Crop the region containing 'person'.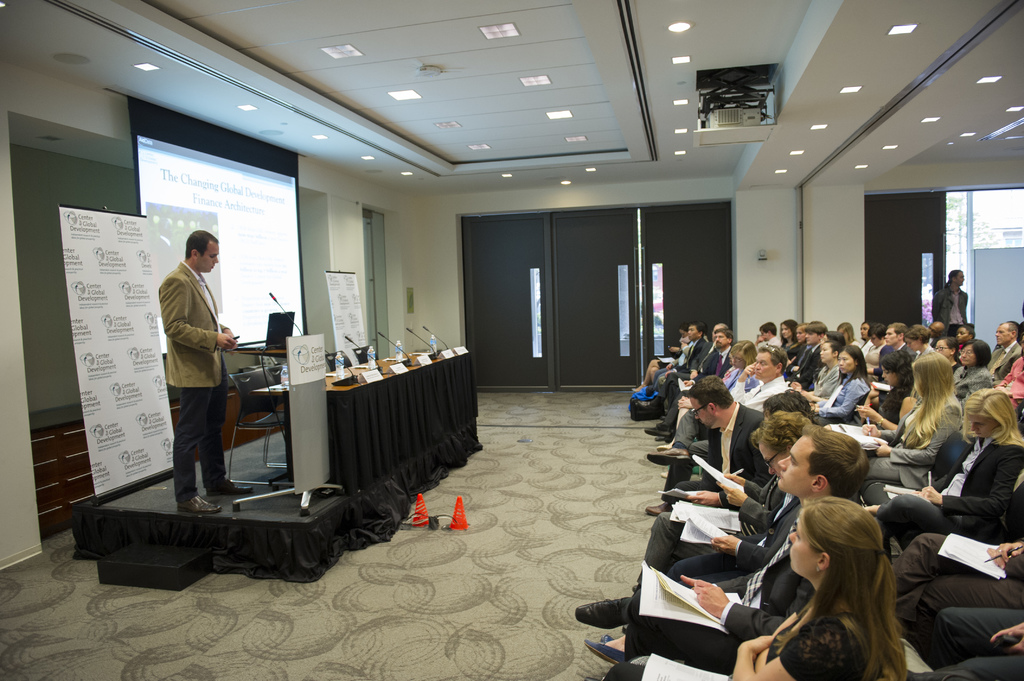
Crop region: [left=148, top=234, right=234, bottom=520].
